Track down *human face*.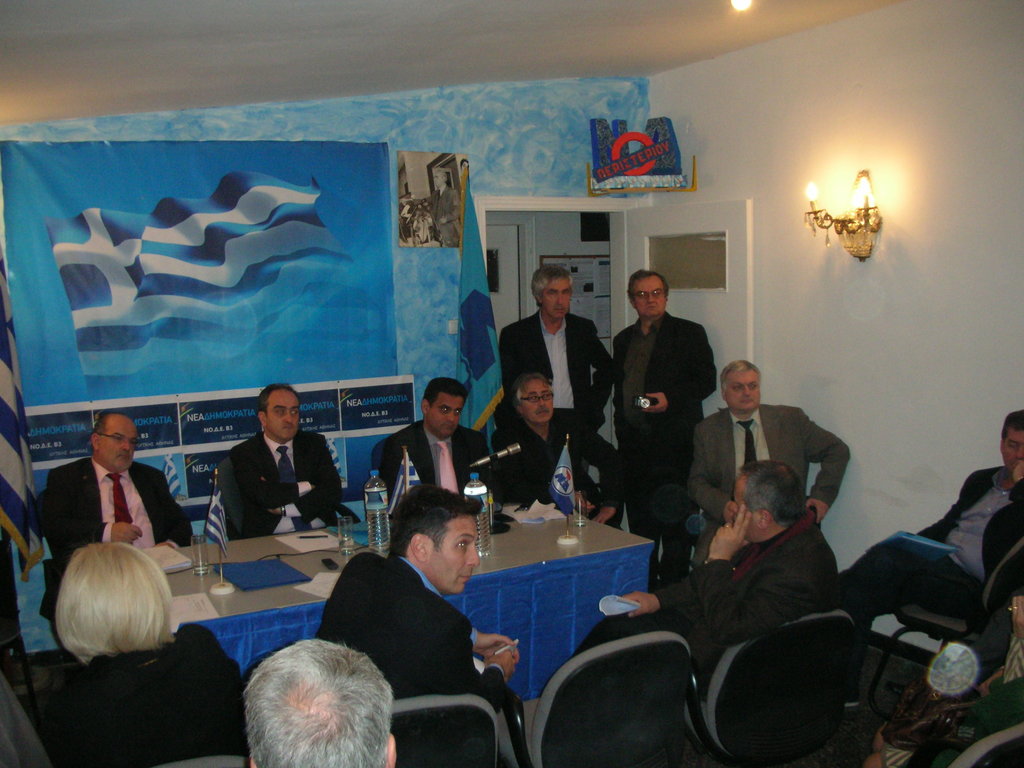
Tracked to 1006/426/1023/468.
